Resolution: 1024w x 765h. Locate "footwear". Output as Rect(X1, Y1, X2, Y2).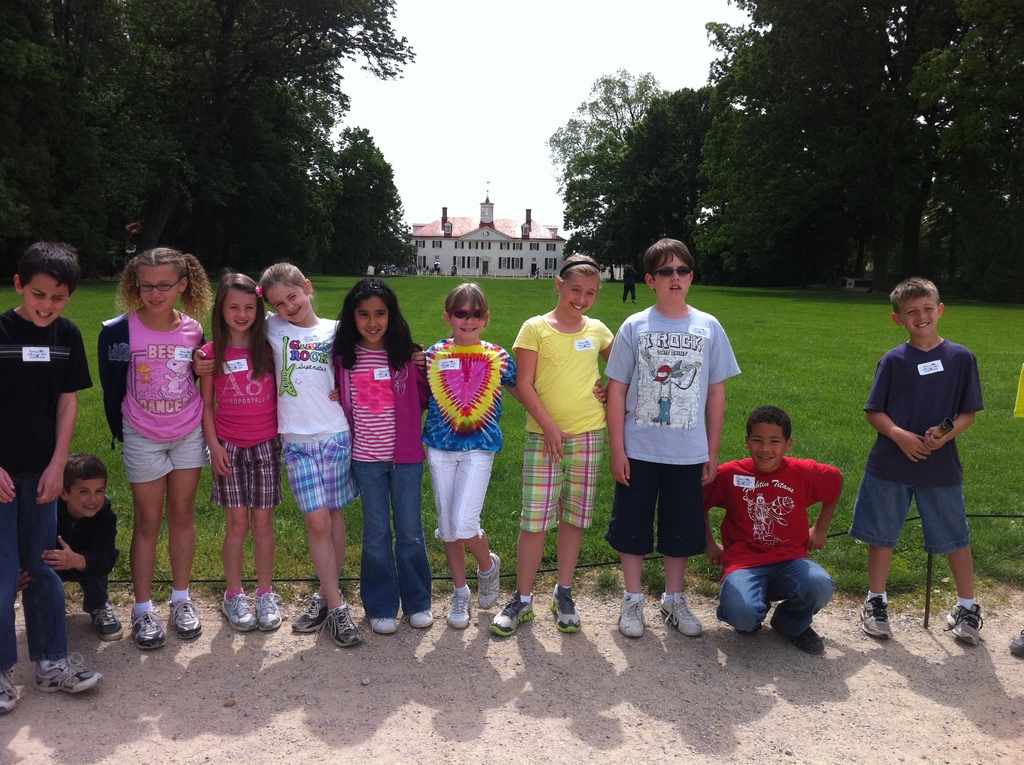
Rect(325, 602, 363, 648).
